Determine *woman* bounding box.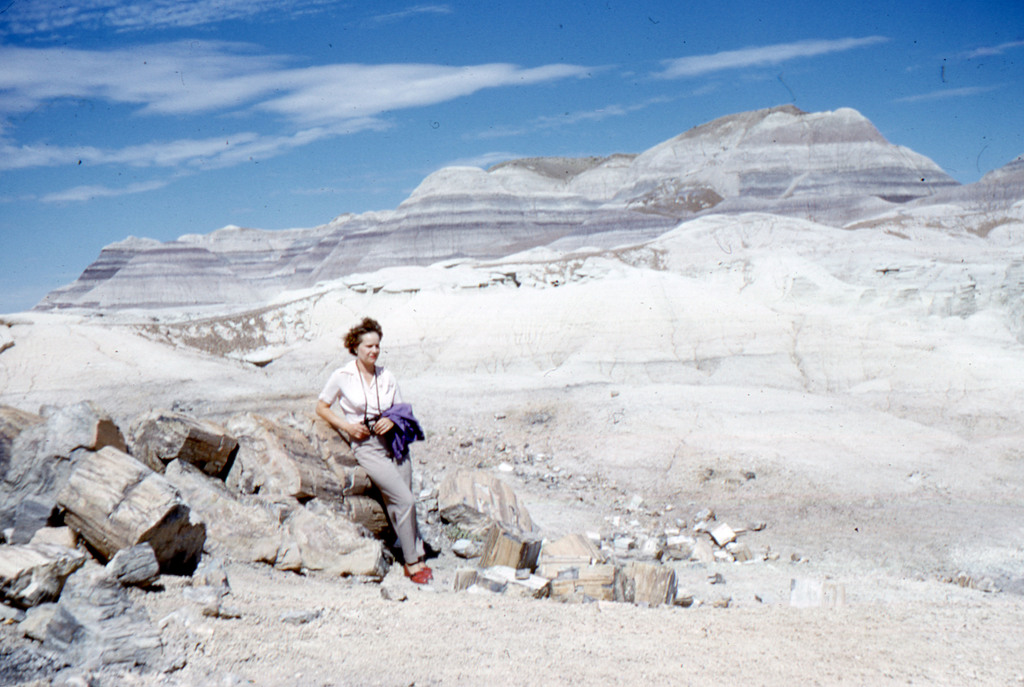
Determined: bbox(307, 316, 437, 595).
